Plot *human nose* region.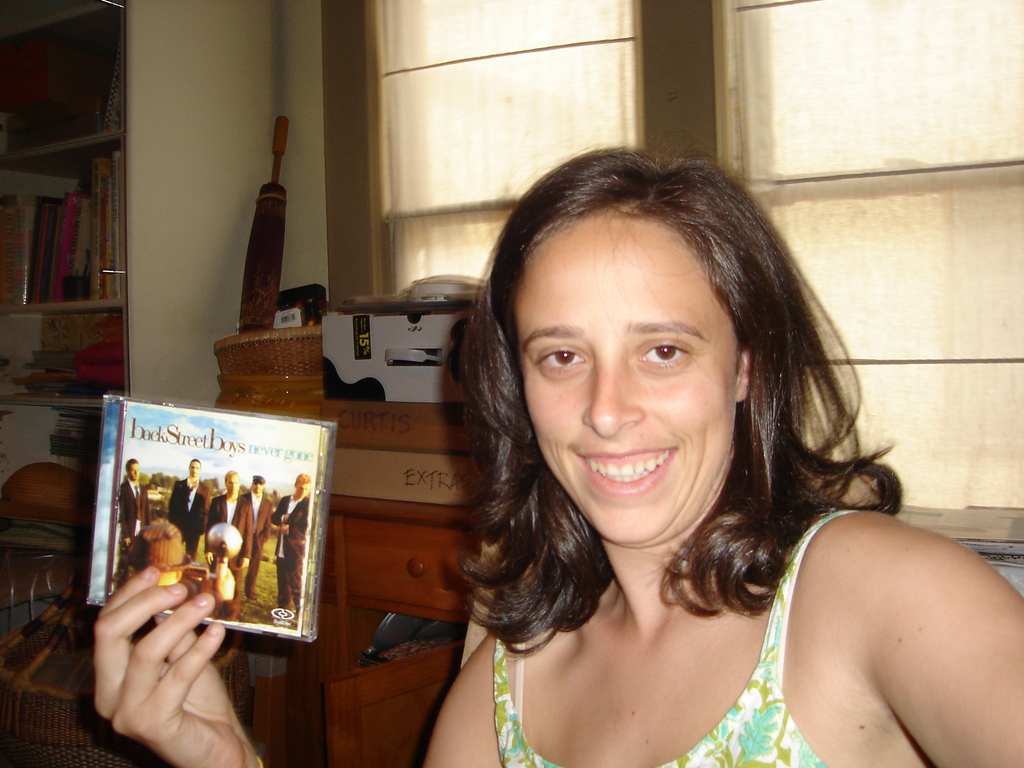
Plotted at rect(584, 360, 646, 438).
